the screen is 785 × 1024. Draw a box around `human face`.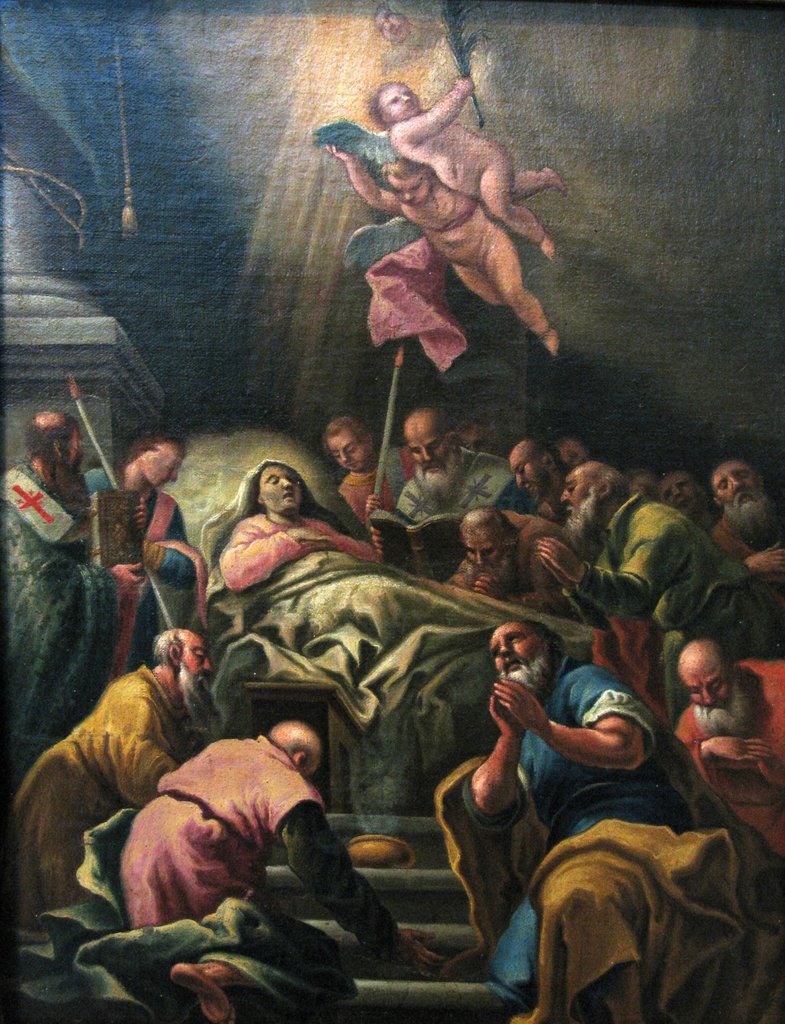
{"left": 134, "top": 449, "right": 178, "bottom": 487}.
